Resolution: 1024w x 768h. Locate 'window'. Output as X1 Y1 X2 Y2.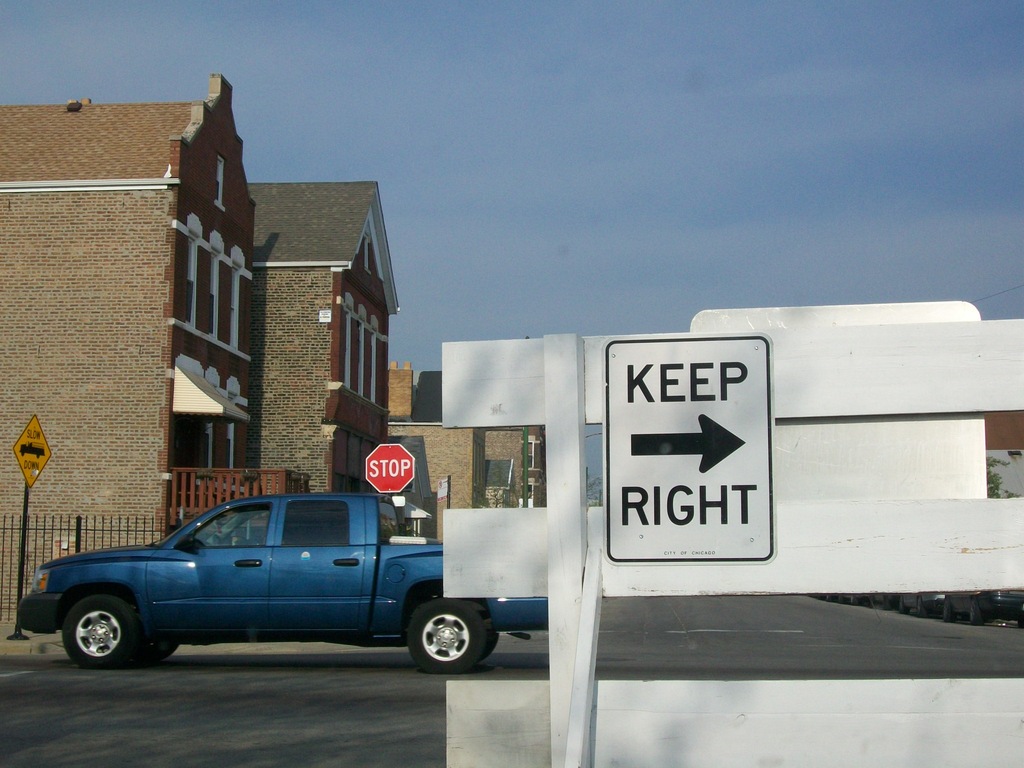
213 152 227 209.
